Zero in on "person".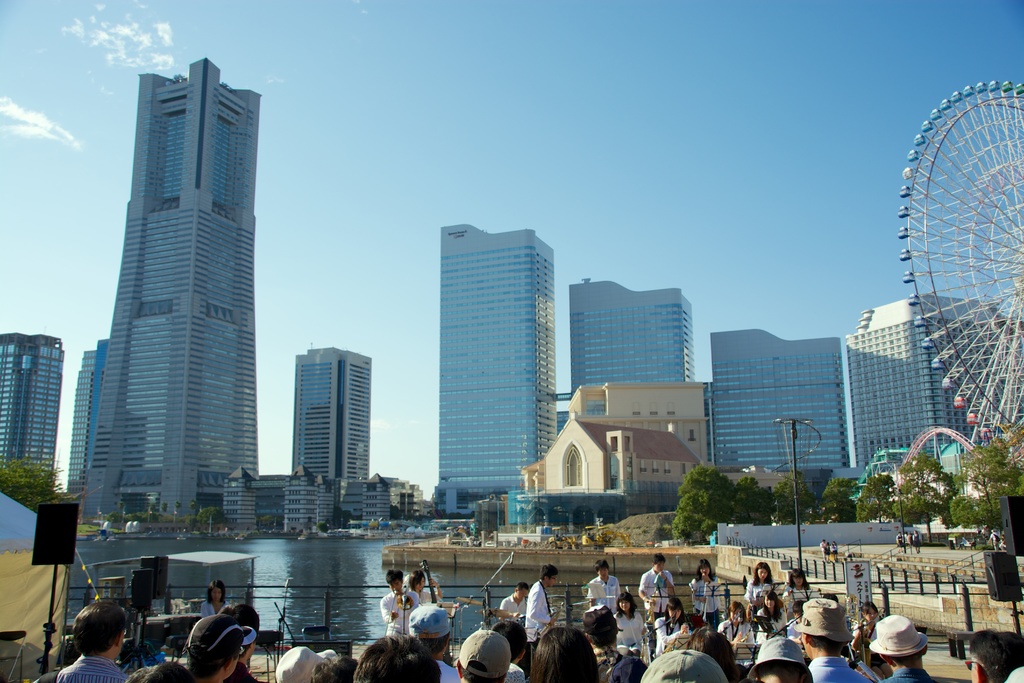
Zeroed in: 911,531,922,550.
